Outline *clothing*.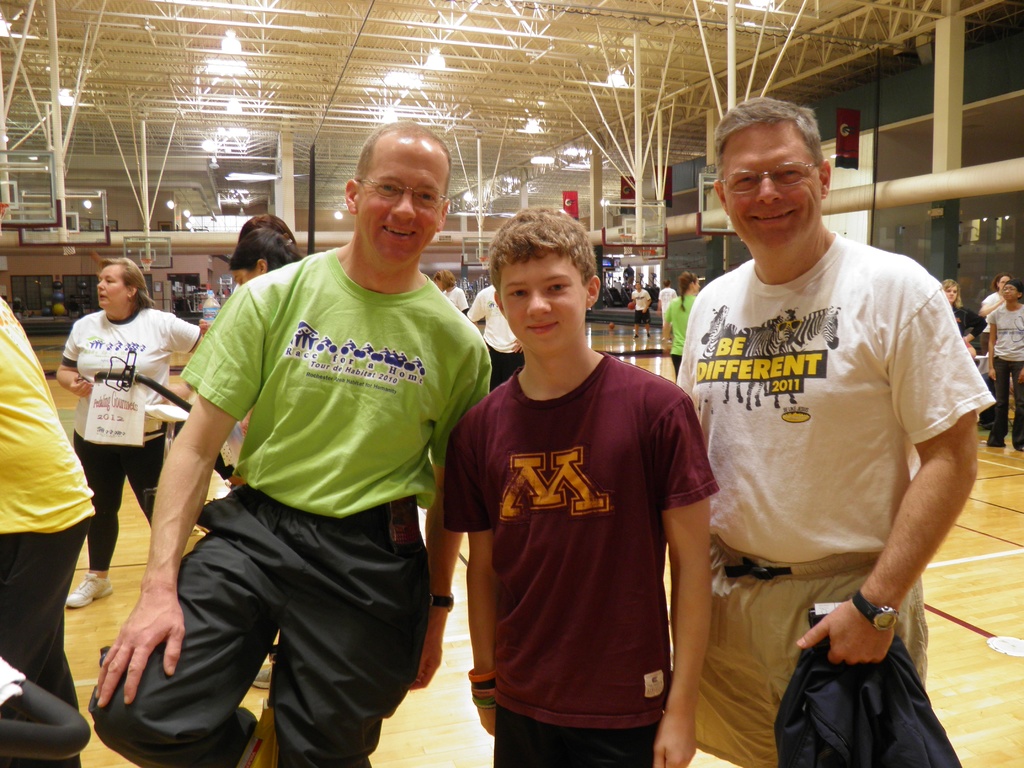
Outline: left=47, top=297, right=199, bottom=550.
